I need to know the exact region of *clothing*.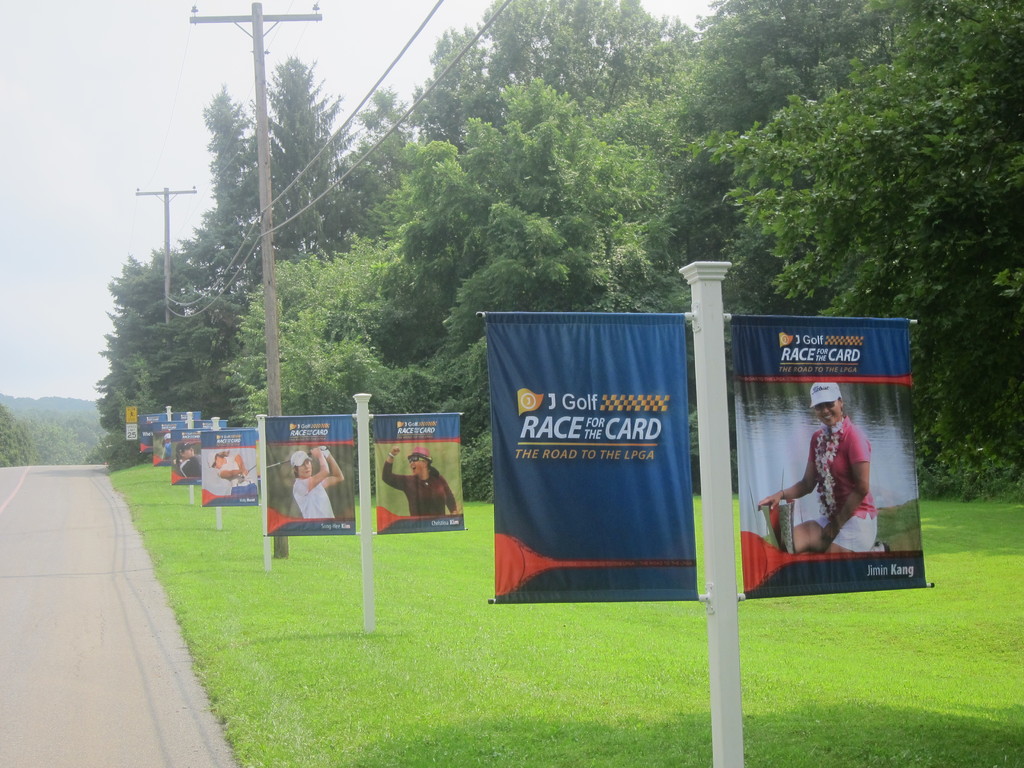
Region: 163:442:171:462.
